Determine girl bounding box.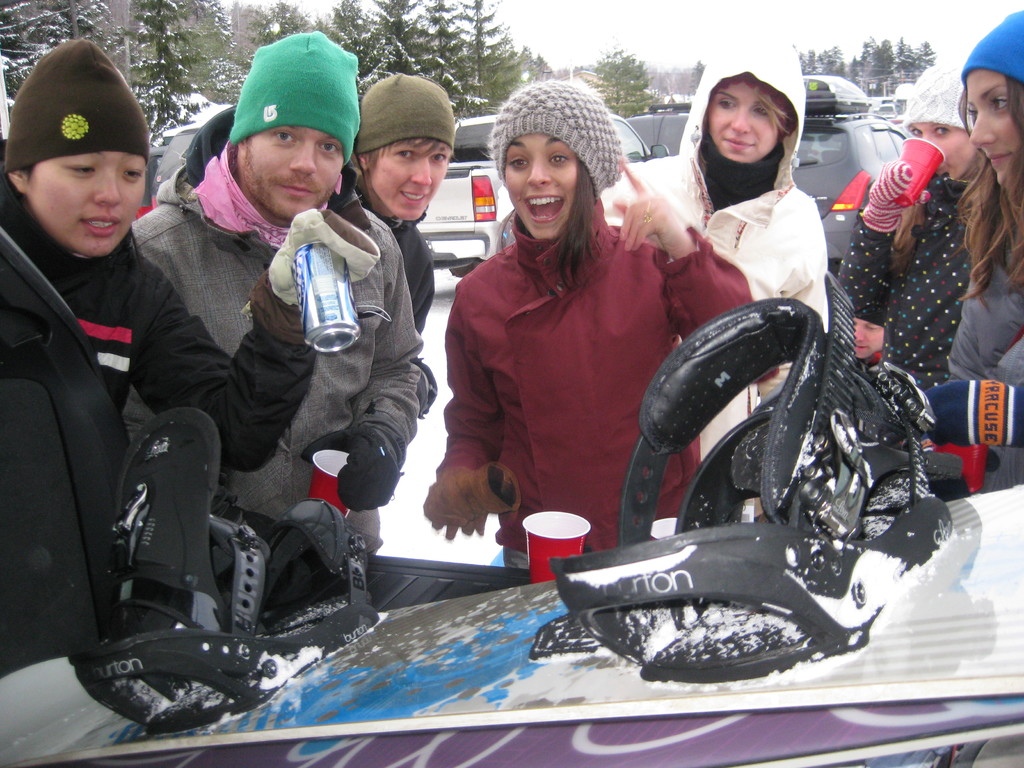
Determined: l=924, t=11, r=1023, b=498.
